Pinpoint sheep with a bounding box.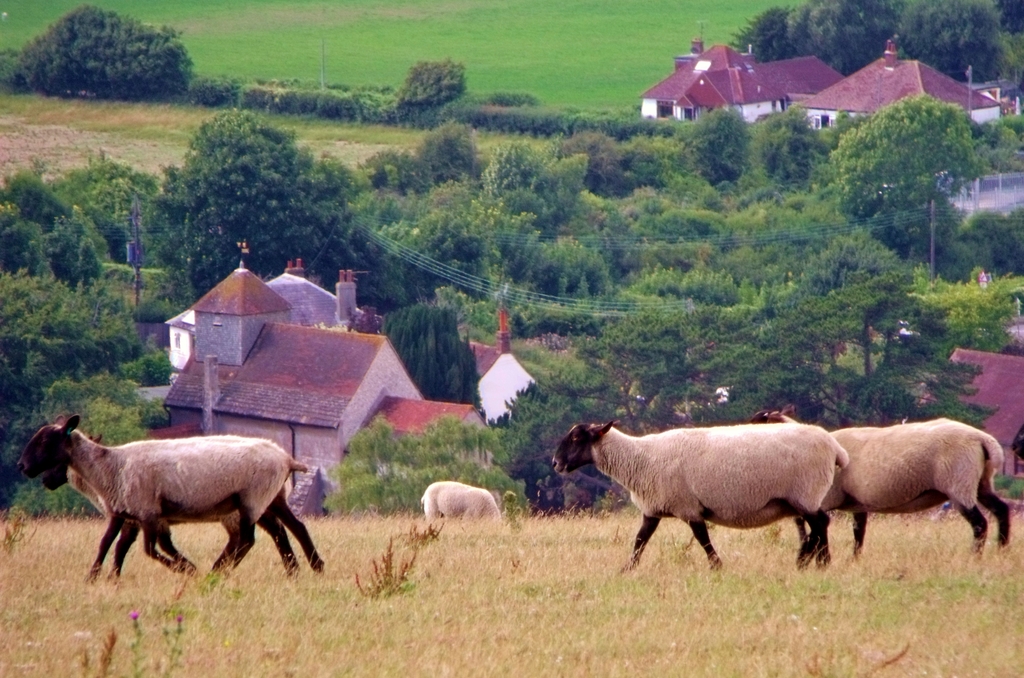
<bbox>409, 483, 500, 527</bbox>.
